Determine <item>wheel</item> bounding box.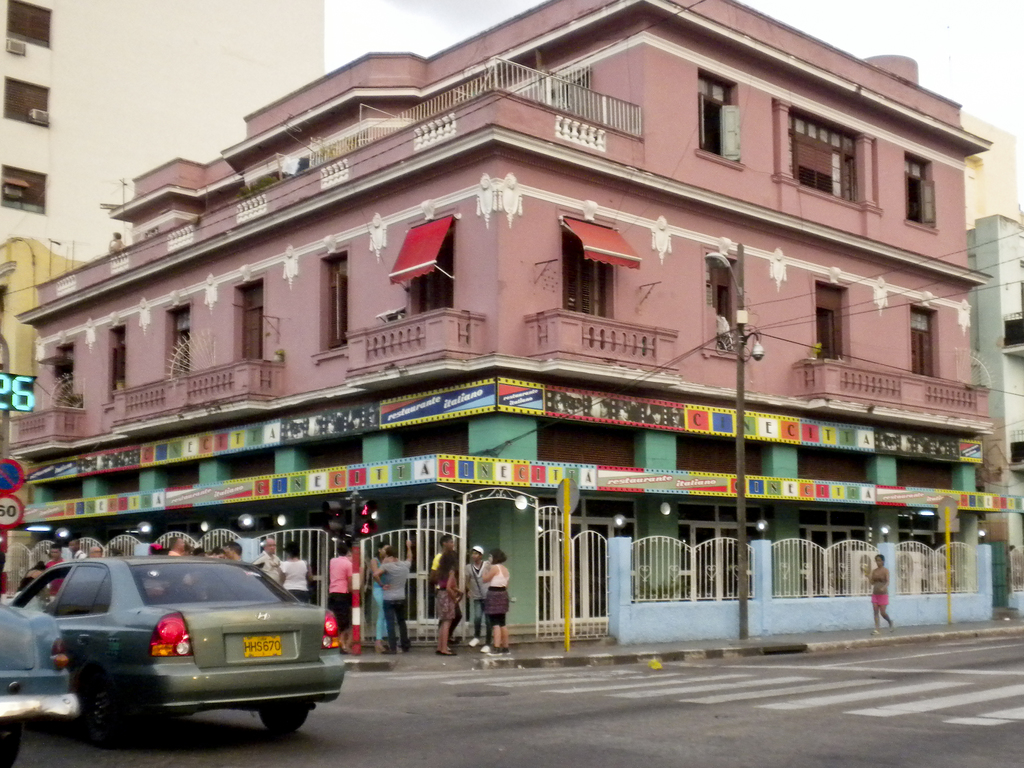
Determined: (87,679,123,746).
